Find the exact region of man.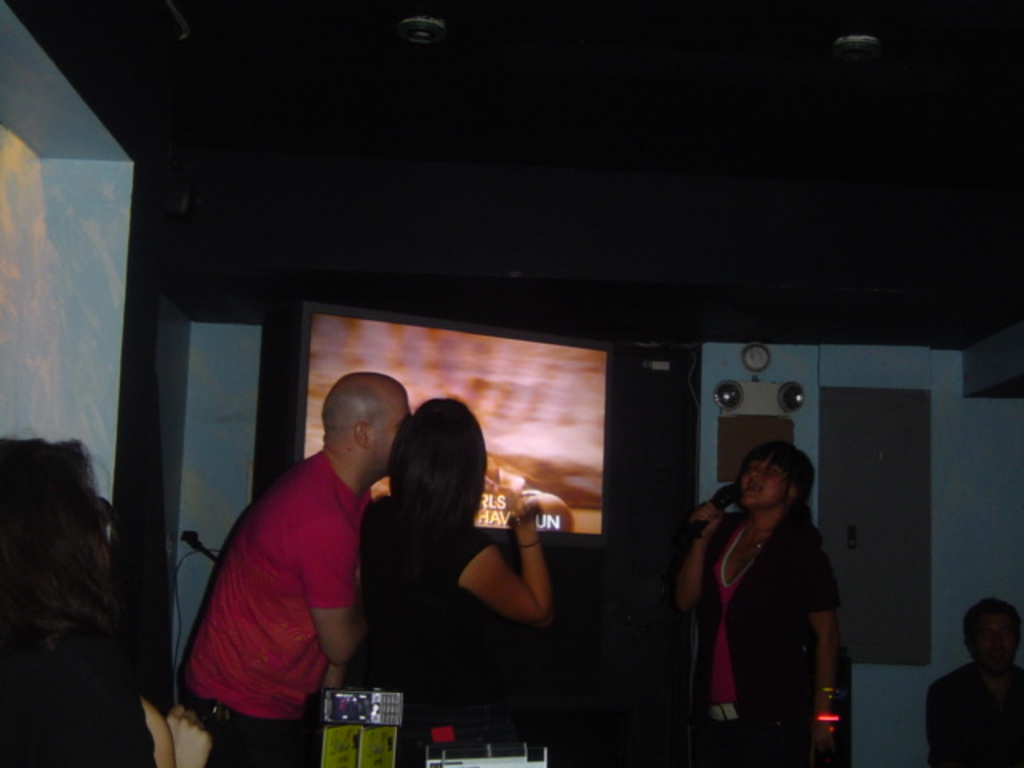
Exact region: (178,366,411,757).
